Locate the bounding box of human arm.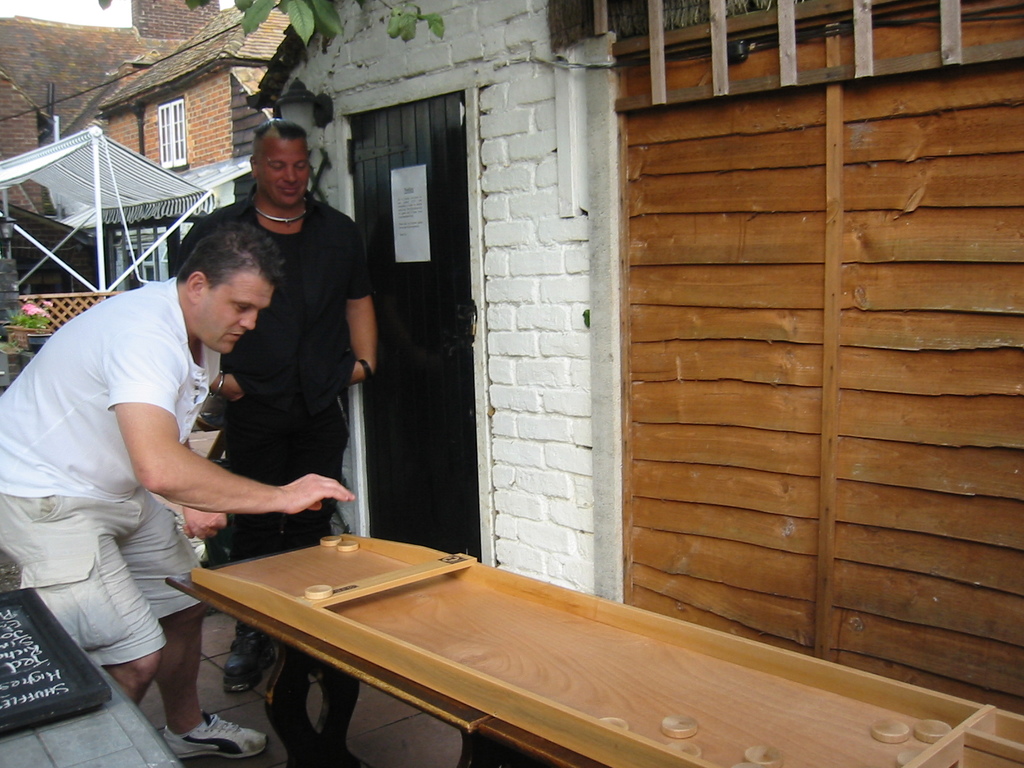
Bounding box: x1=104 y1=324 x2=361 y2=518.
